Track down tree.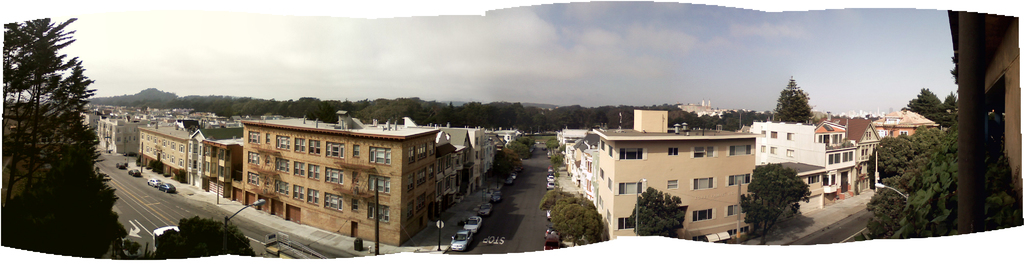
Tracked to x1=0, y1=15, x2=129, y2=255.
